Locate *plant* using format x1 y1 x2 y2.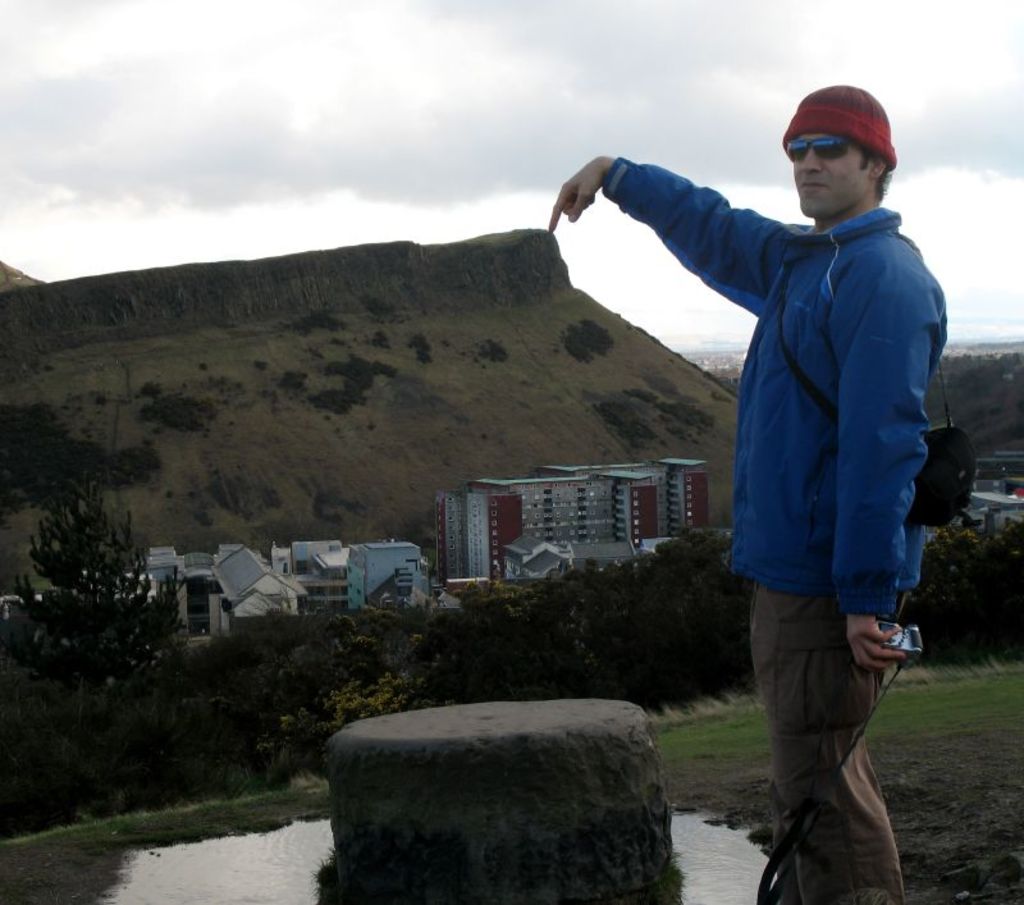
599 393 655 451.
